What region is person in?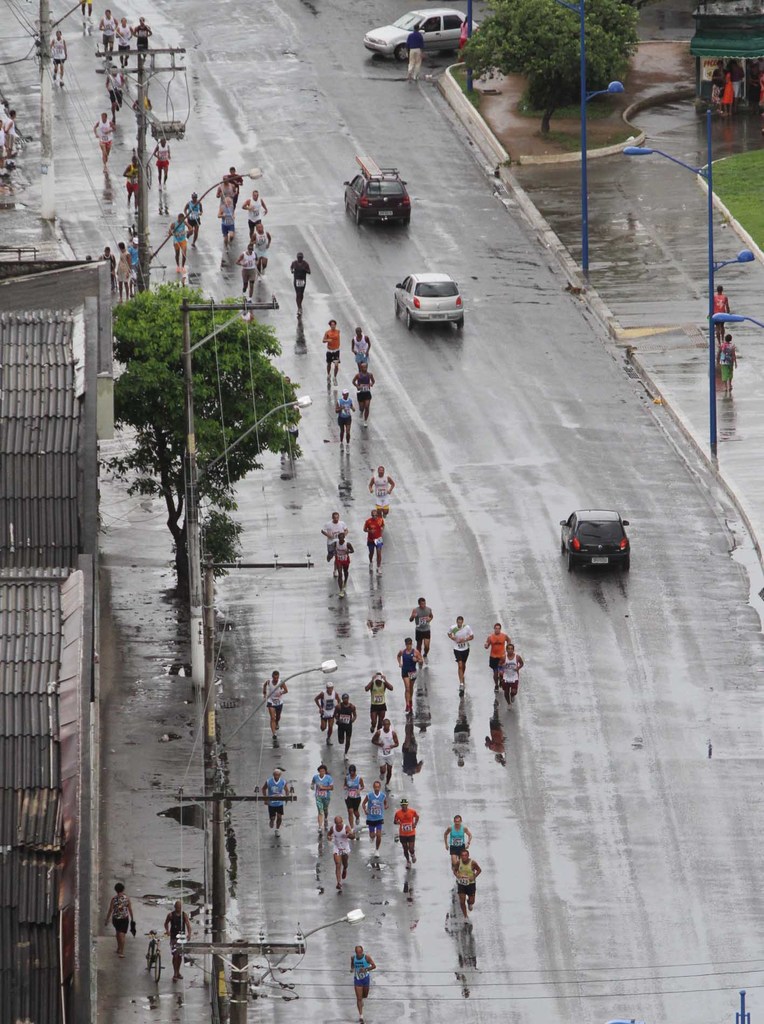
{"x1": 334, "y1": 696, "x2": 358, "y2": 756}.
